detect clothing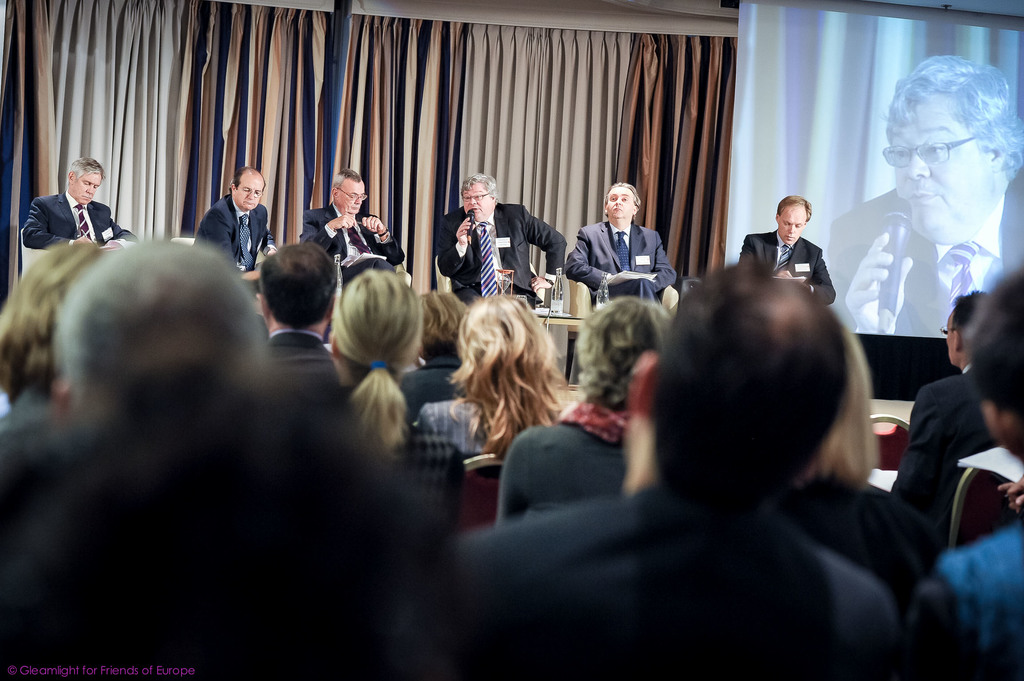
bbox=(0, 396, 445, 680)
